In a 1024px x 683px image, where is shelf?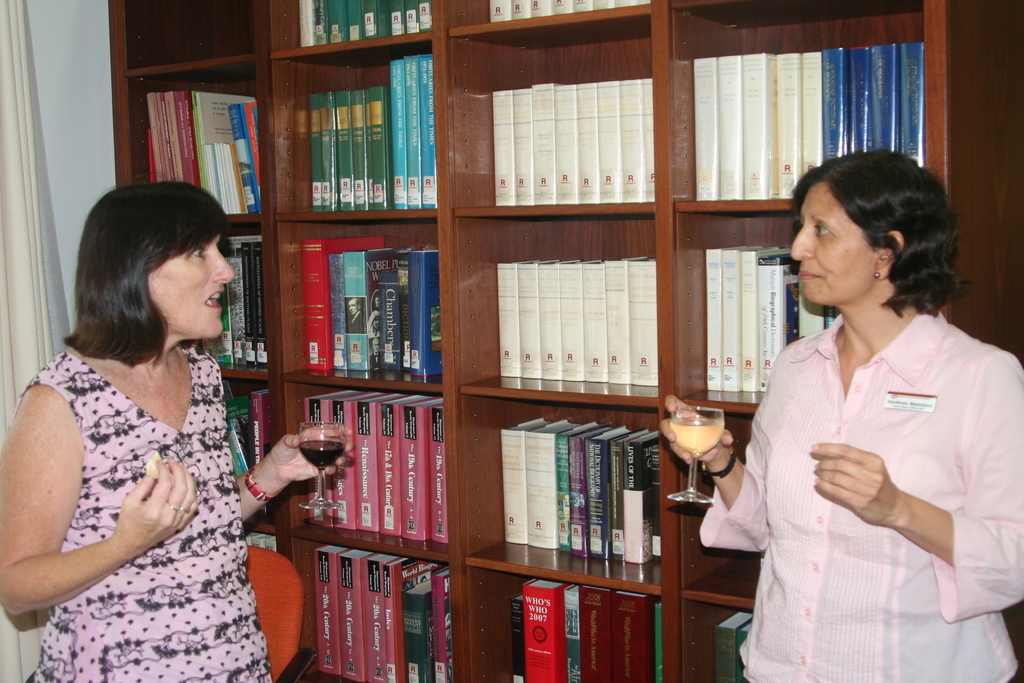
<box>677,406,769,600</box>.
